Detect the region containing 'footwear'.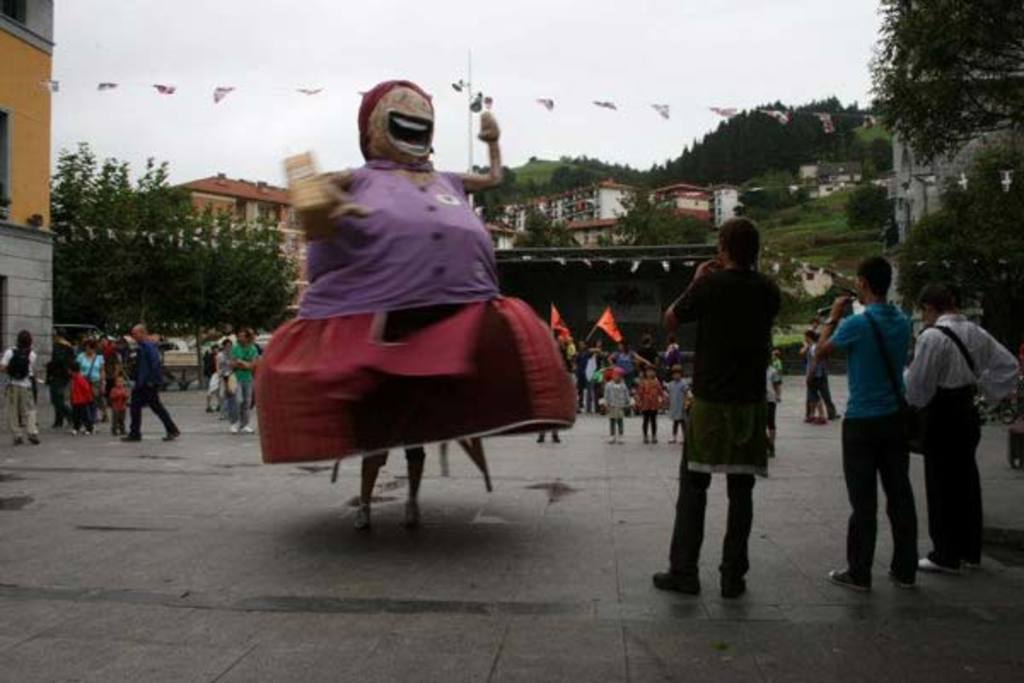
[652, 565, 693, 601].
